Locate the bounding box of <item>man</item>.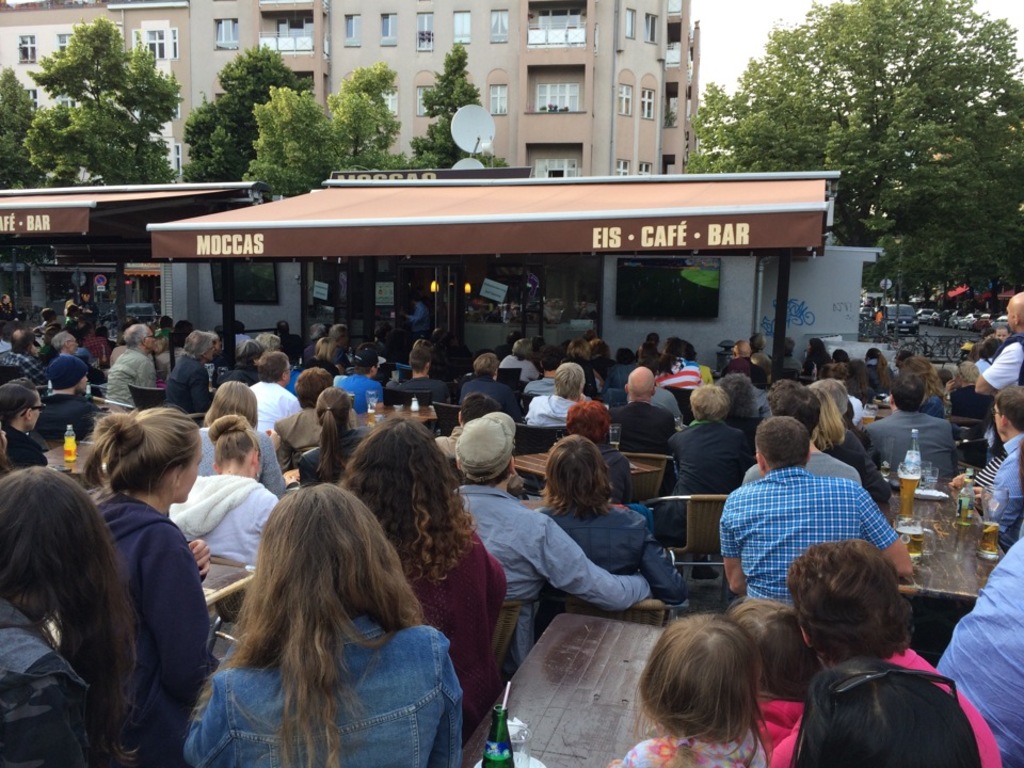
Bounding box: 609 363 677 458.
